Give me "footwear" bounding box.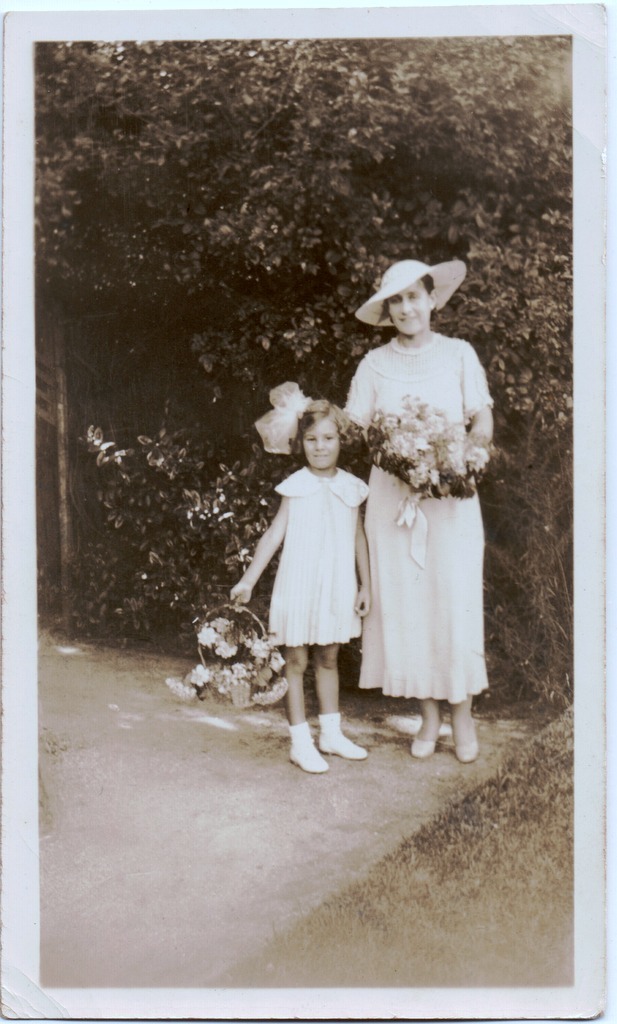
(451,722,478,765).
